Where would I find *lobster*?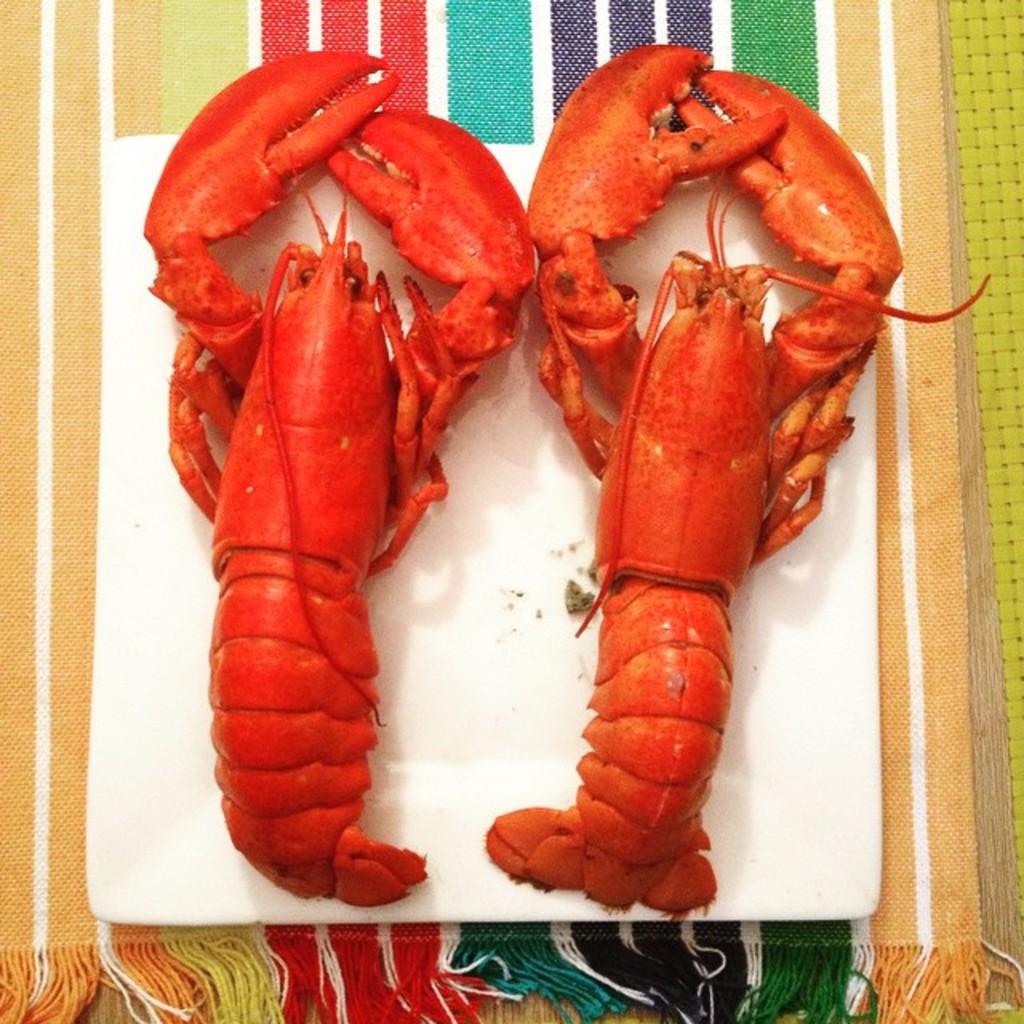
At <bbox>136, 37, 538, 910</bbox>.
